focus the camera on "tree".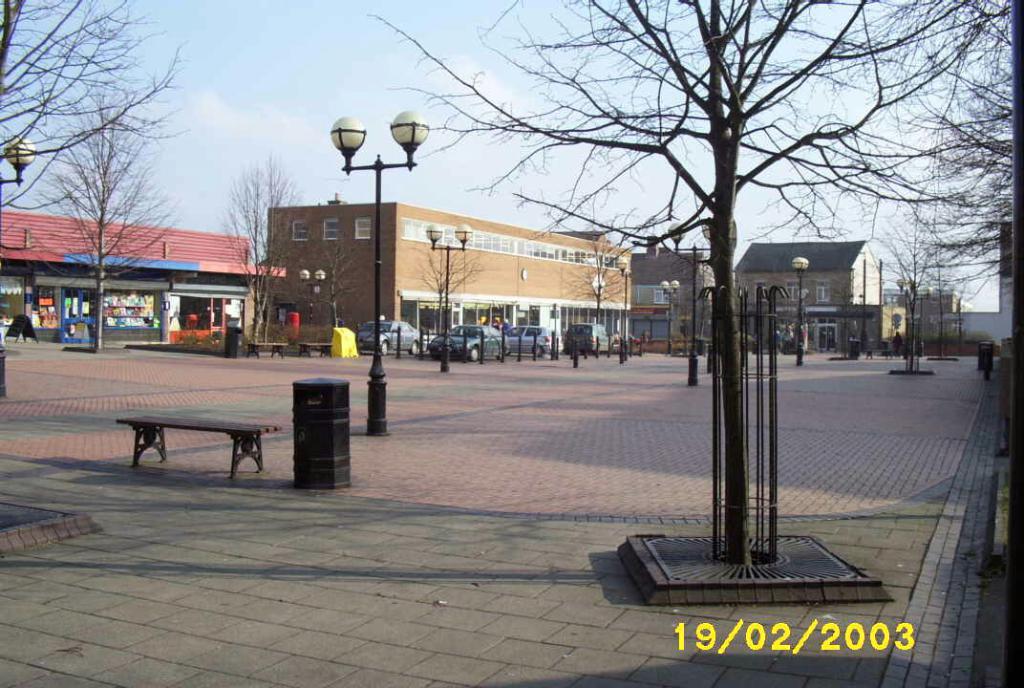
Focus region: box=[361, 0, 988, 568].
